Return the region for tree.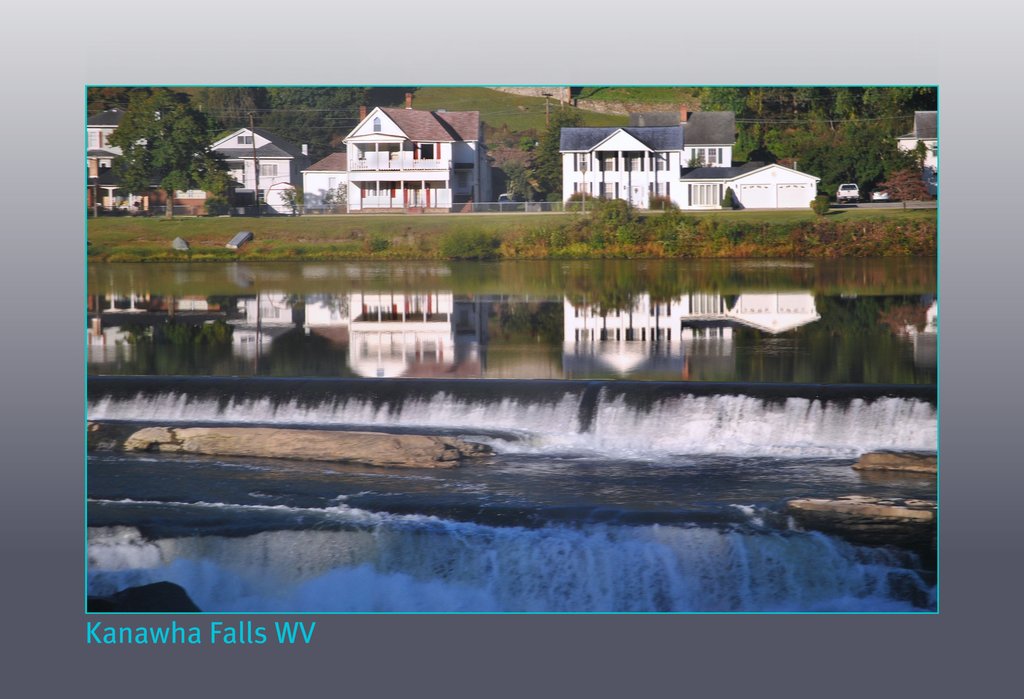
BBox(254, 104, 337, 155).
